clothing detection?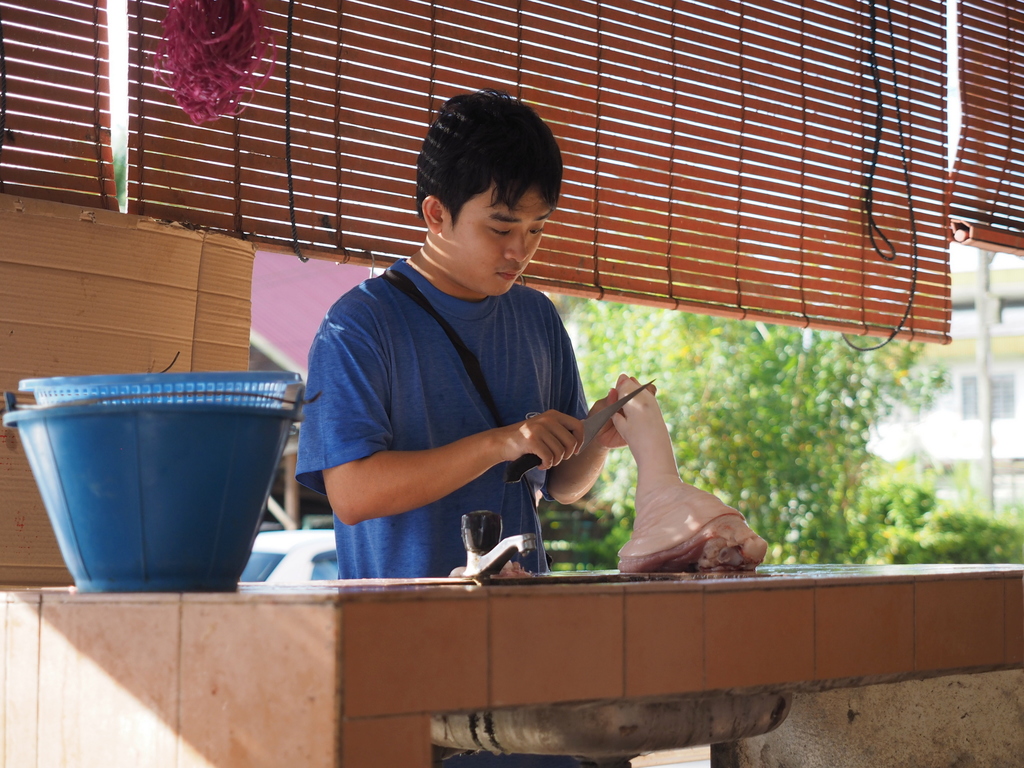
<bbox>291, 257, 626, 767</bbox>
